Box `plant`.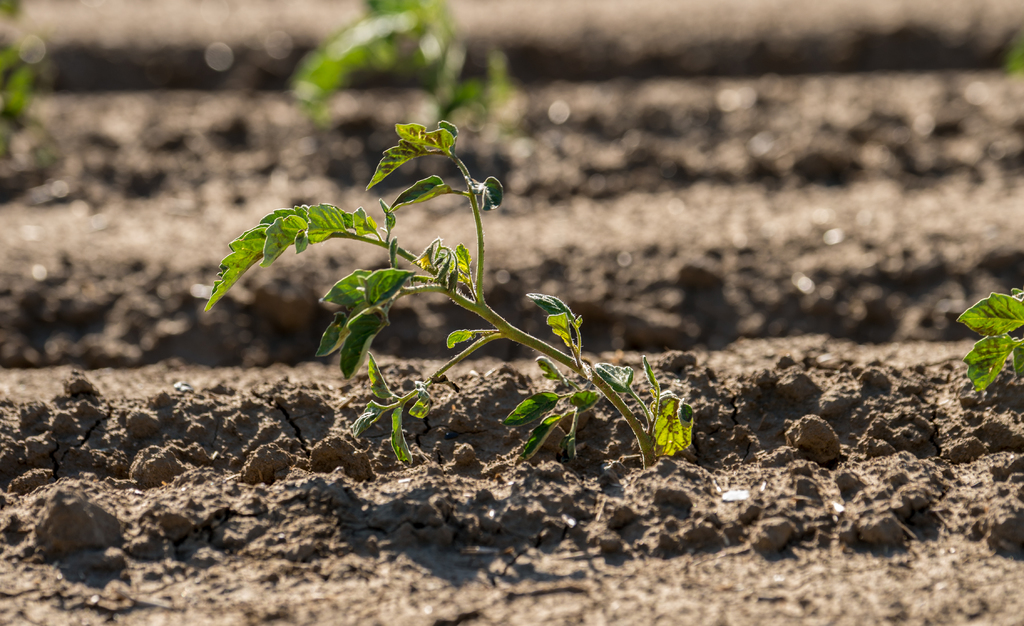
region(946, 279, 1023, 426).
